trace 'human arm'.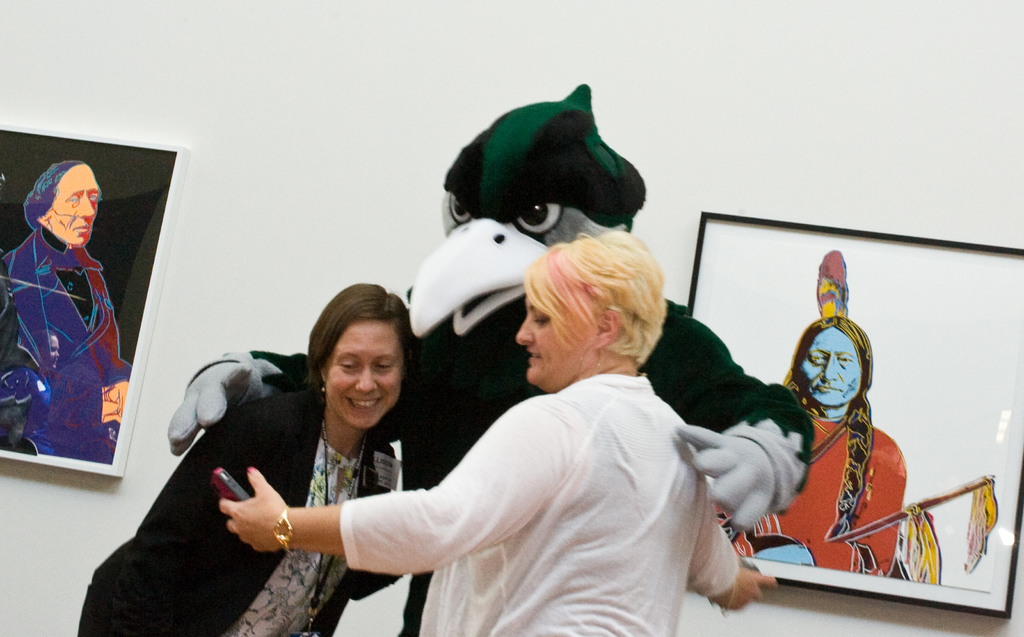
Traced to bbox(156, 339, 298, 457).
